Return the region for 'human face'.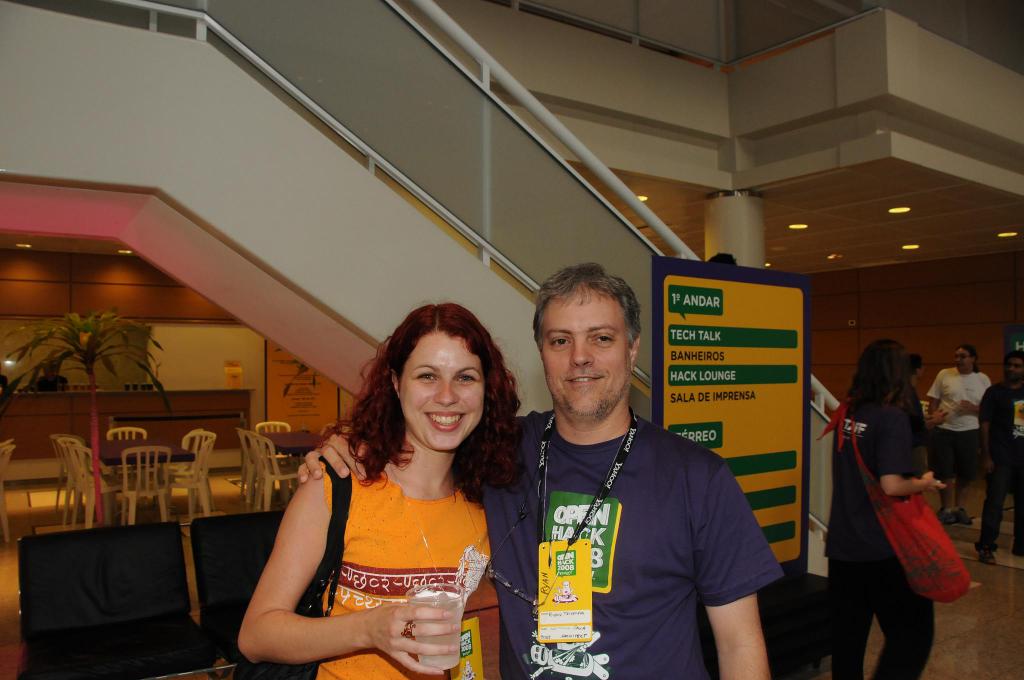
<box>399,328,486,445</box>.
